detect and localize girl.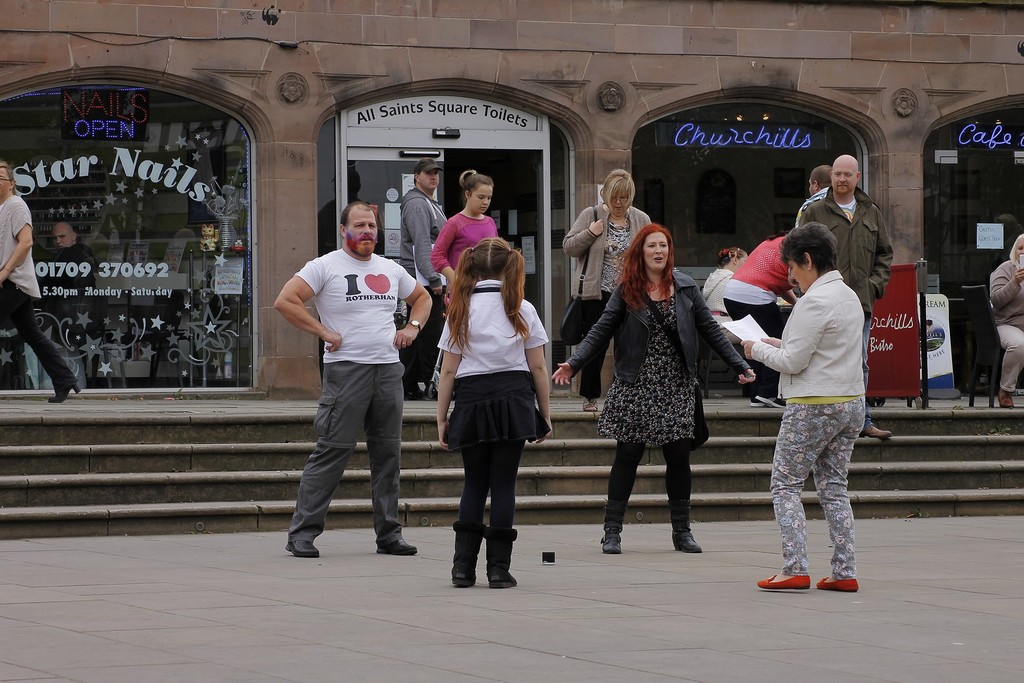
Localized at l=431, t=169, r=497, b=307.
